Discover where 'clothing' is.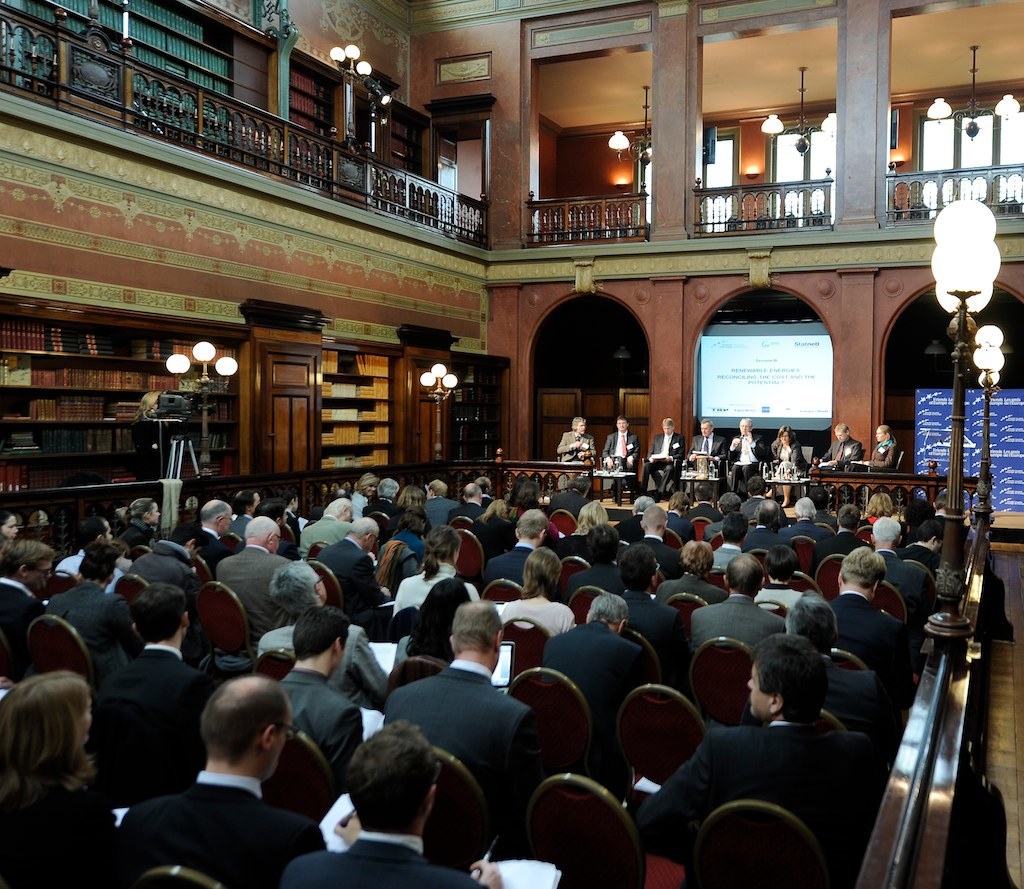
Discovered at bbox(857, 435, 894, 469).
